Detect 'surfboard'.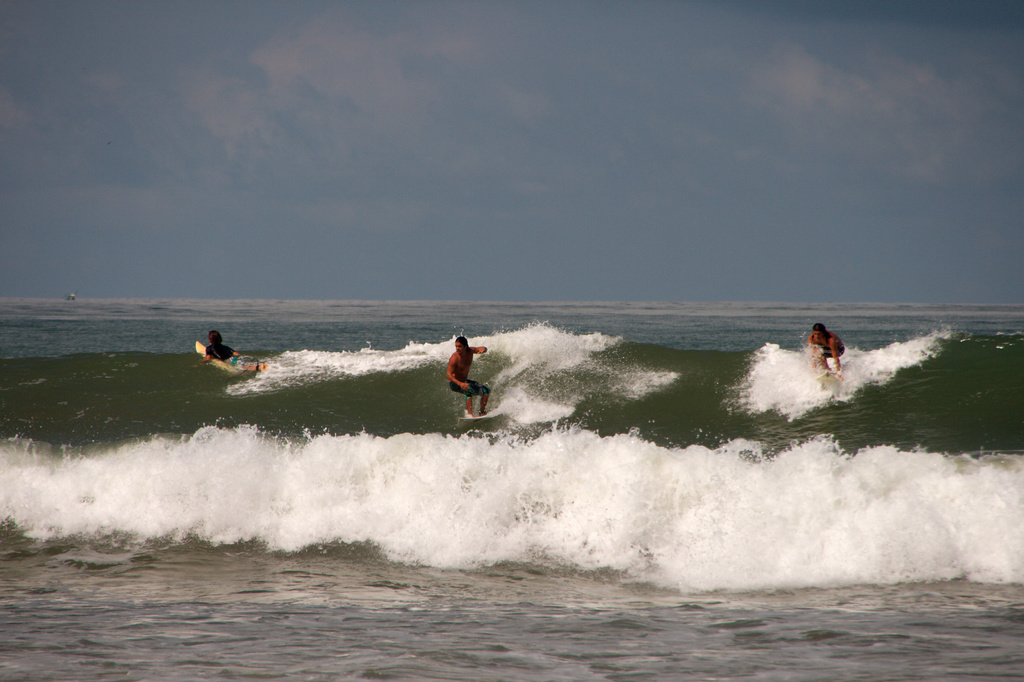
Detected at box=[196, 343, 252, 377].
